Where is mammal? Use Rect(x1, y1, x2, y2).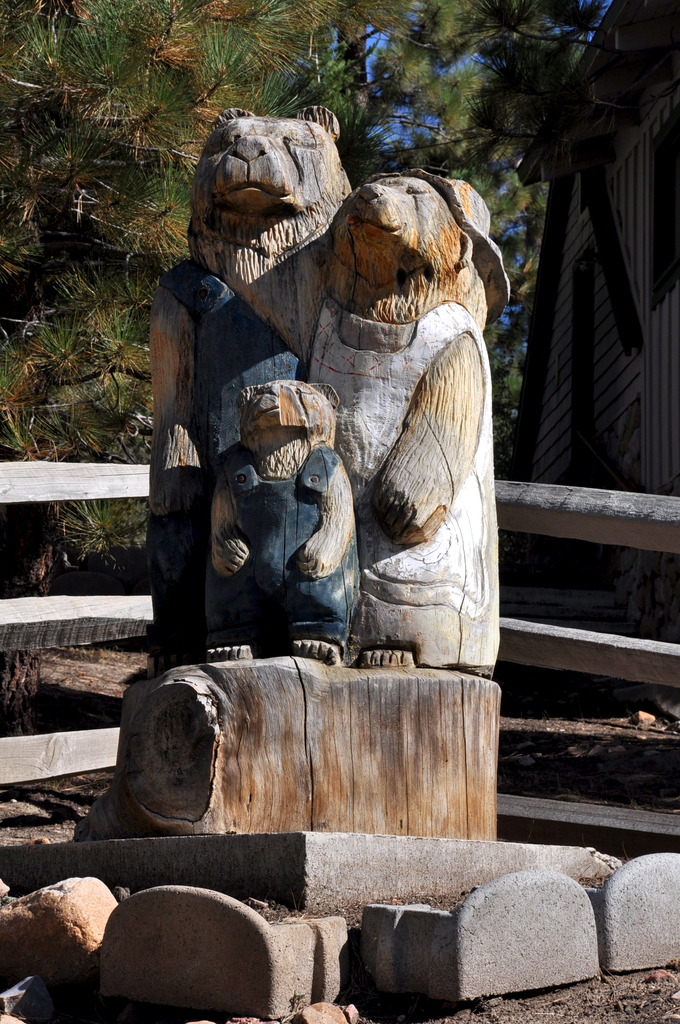
Rect(207, 378, 350, 666).
